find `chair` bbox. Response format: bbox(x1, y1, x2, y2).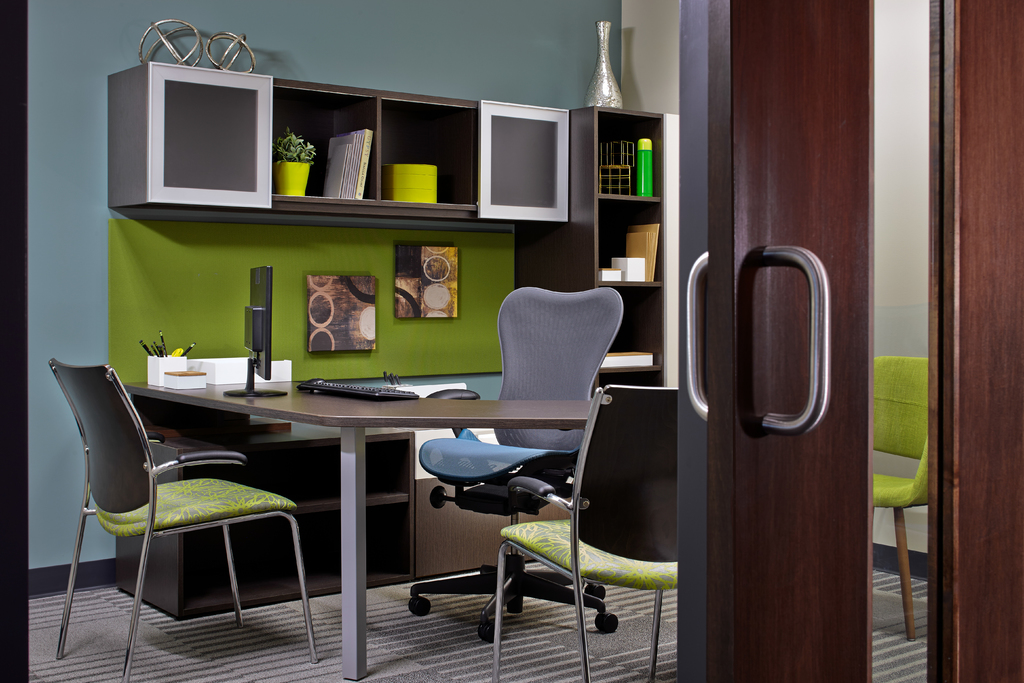
bbox(48, 352, 321, 682).
